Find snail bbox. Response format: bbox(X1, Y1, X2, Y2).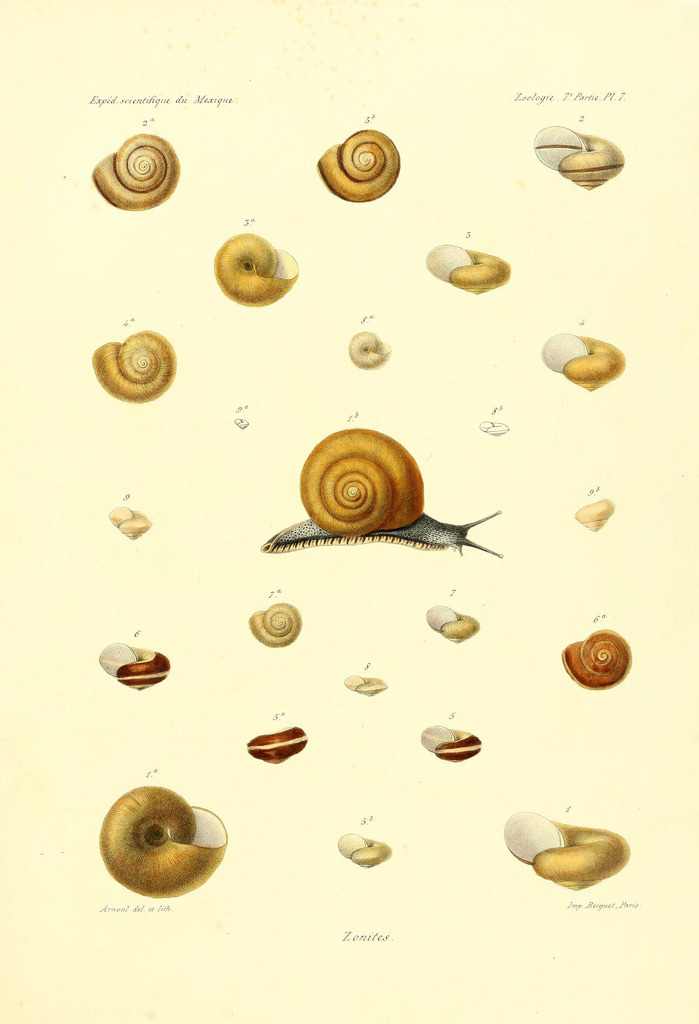
bbox(90, 127, 181, 211).
